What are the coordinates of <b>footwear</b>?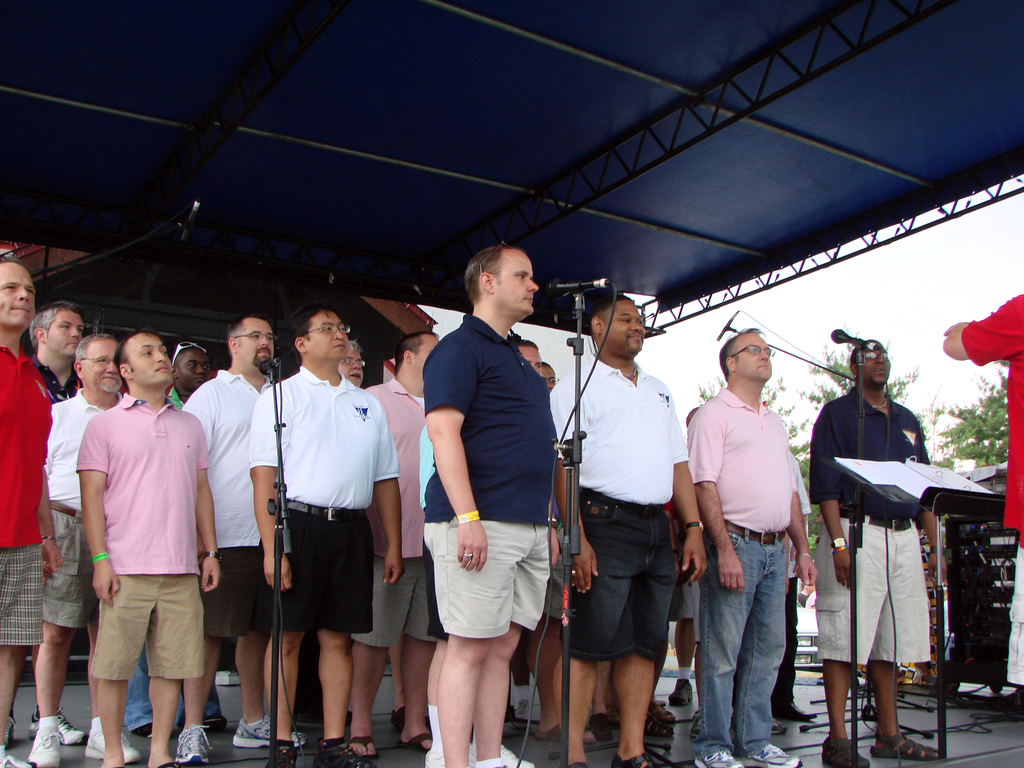
[left=229, top=716, right=307, bottom=748].
